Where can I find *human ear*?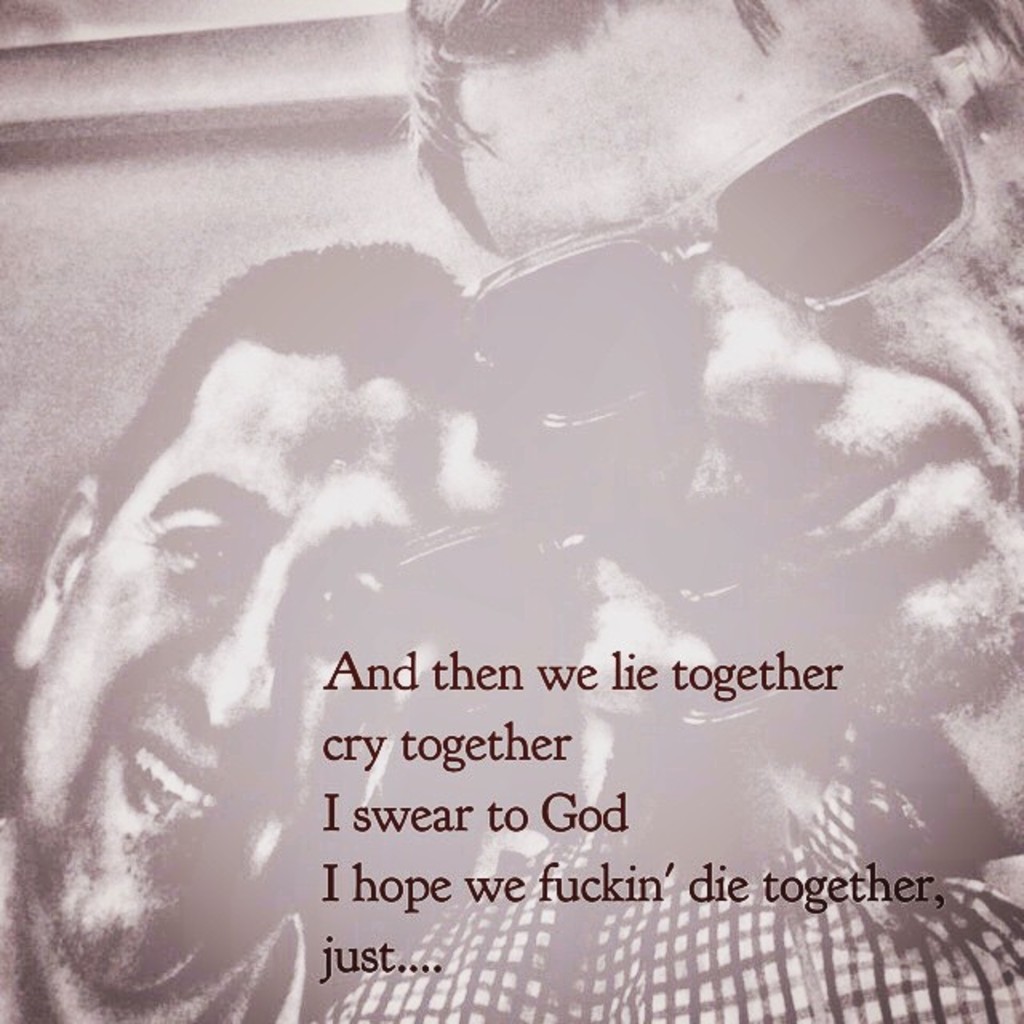
You can find it at {"x1": 14, "y1": 480, "x2": 102, "y2": 669}.
